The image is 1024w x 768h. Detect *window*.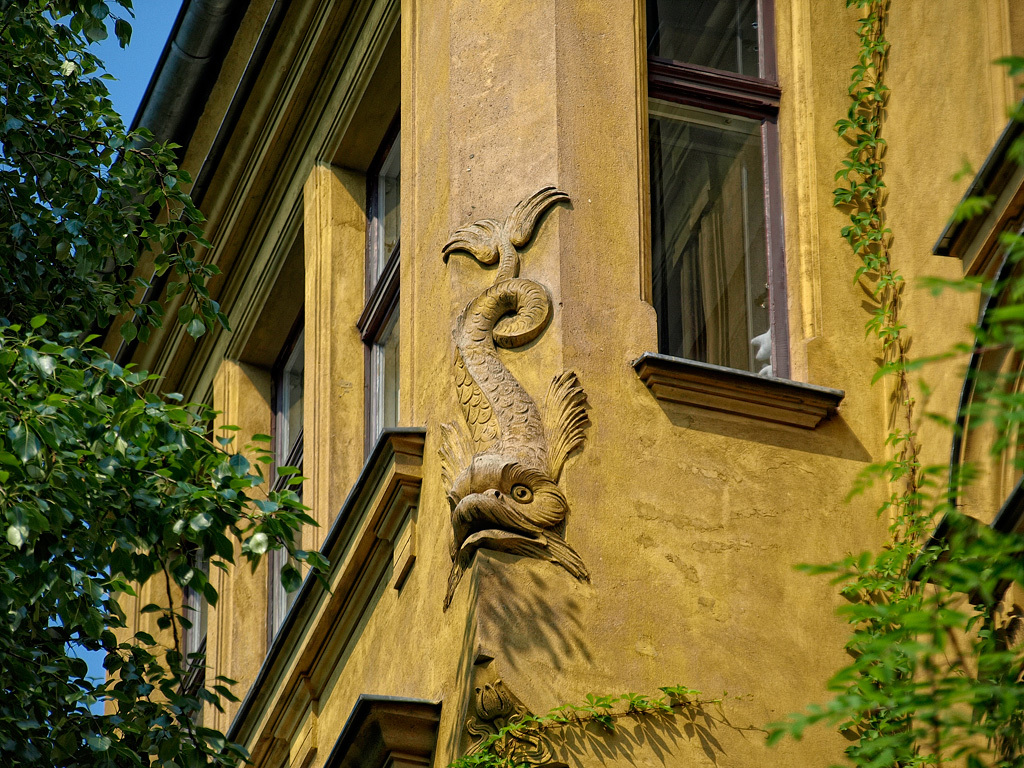
Detection: Rect(177, 588, 210, 767).
